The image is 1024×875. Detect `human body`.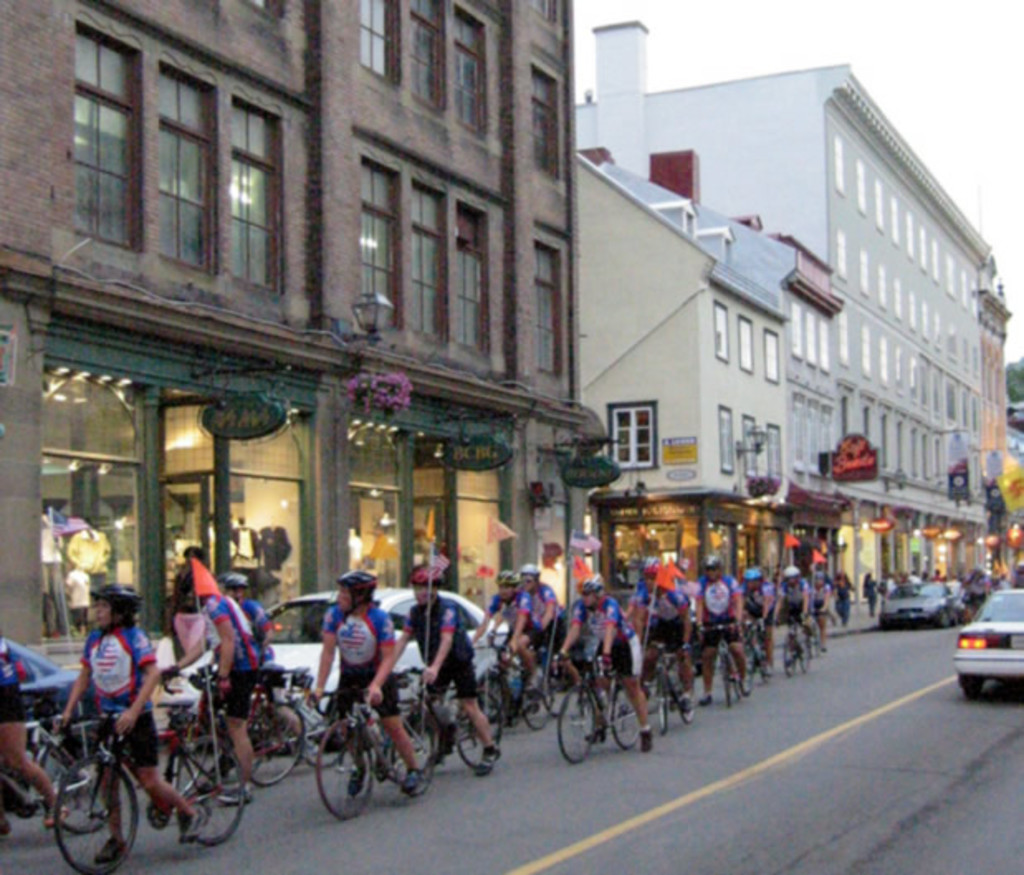
Detection: (65, 620, 203, 863).
